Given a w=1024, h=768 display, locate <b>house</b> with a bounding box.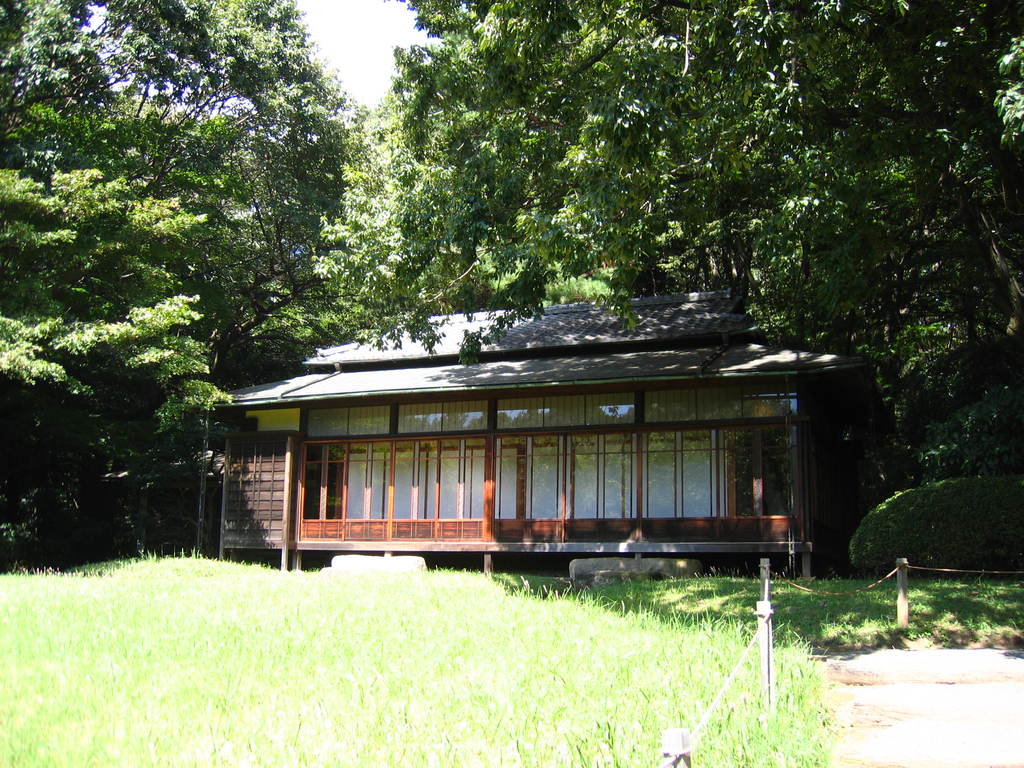
Located: 185, 283, 858, 584.
